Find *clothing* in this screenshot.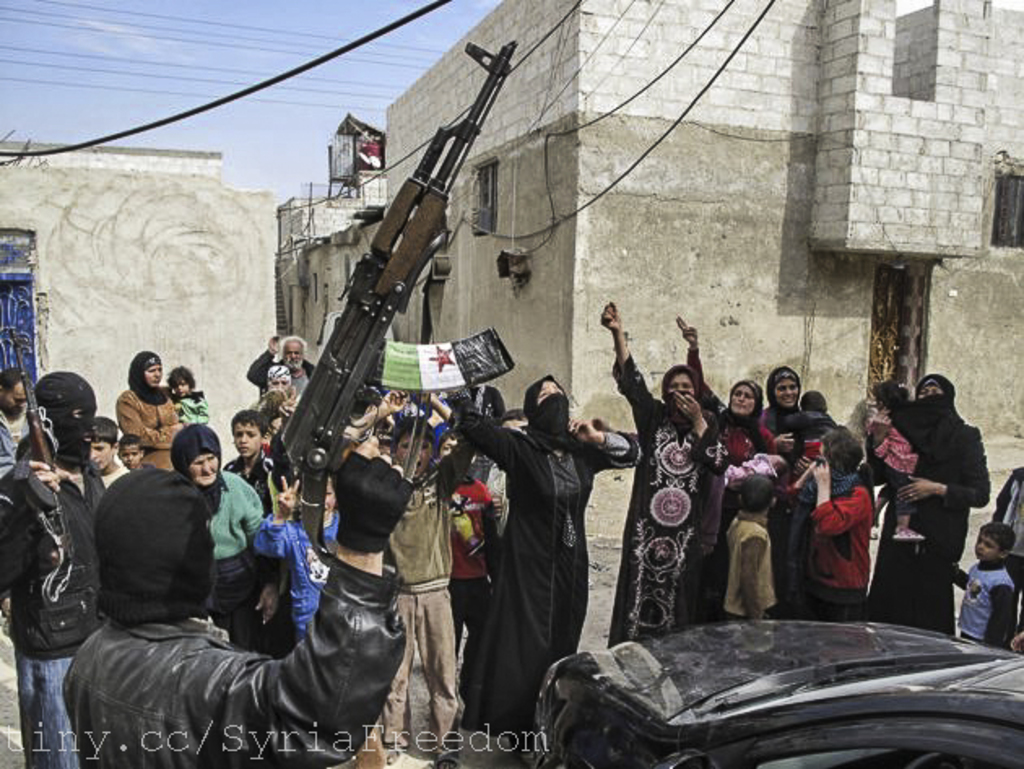
The bounding box for *clothing* is region(725, 524, 779, 621).
